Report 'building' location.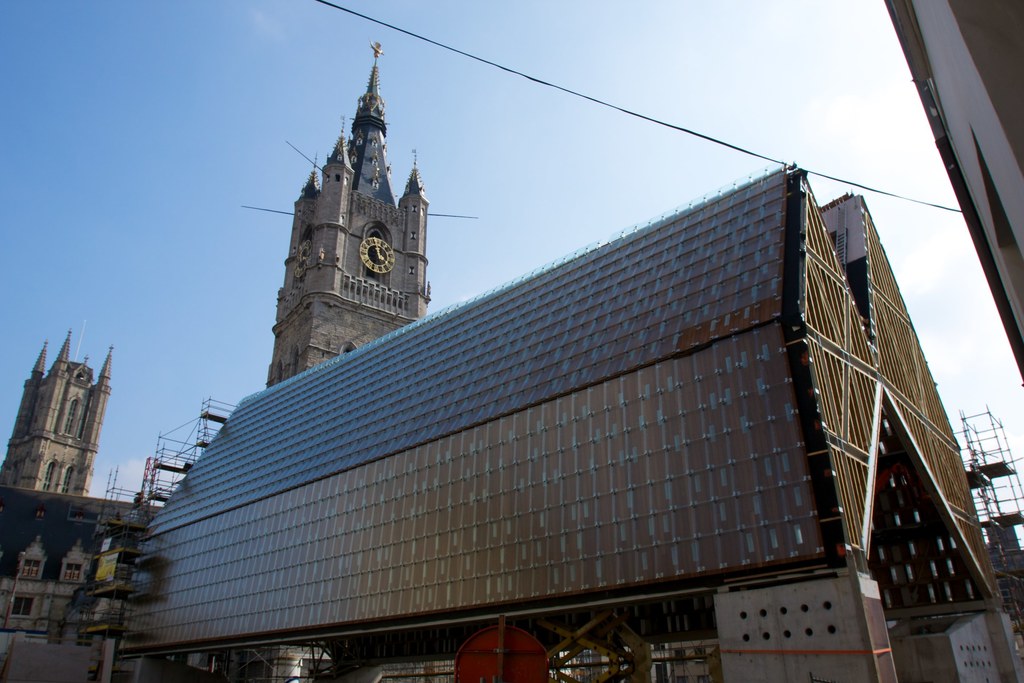
Report: crop(263, 40, 433, 390).
